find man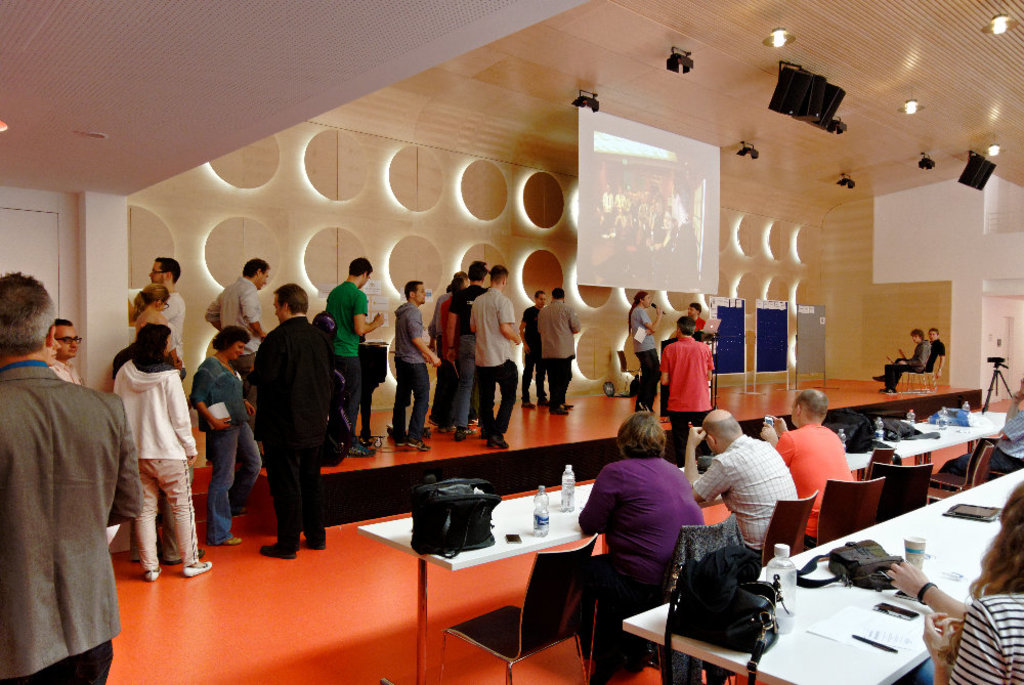
870,328,952,389
